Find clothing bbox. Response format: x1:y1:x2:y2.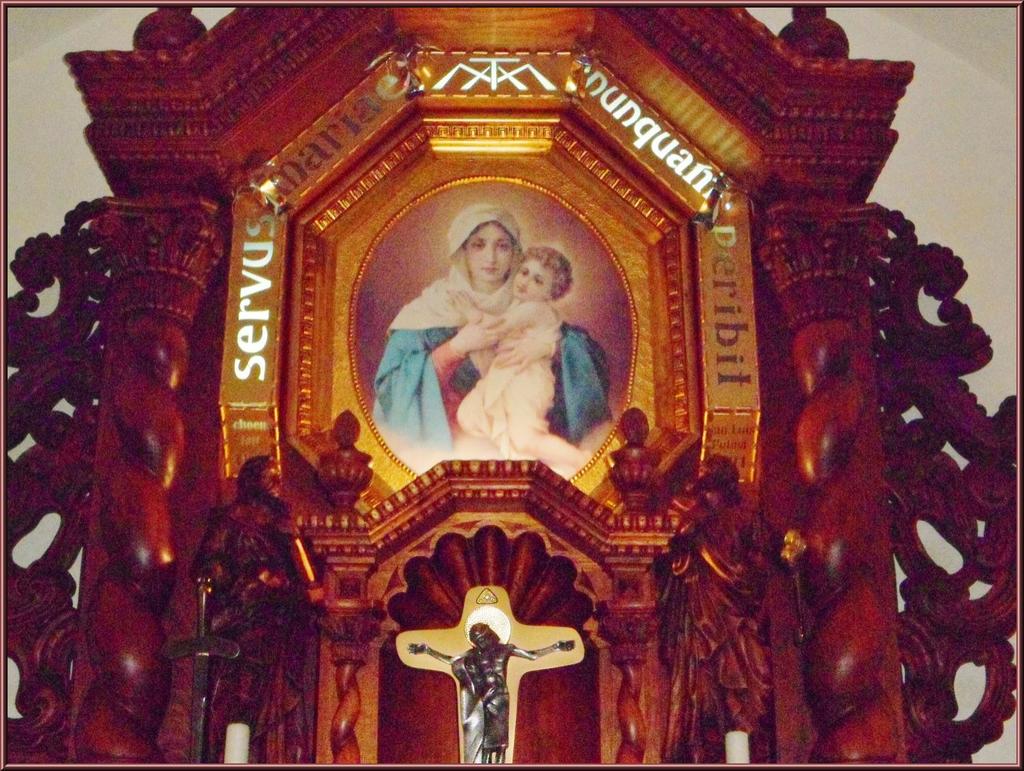
455:309:558:457.
